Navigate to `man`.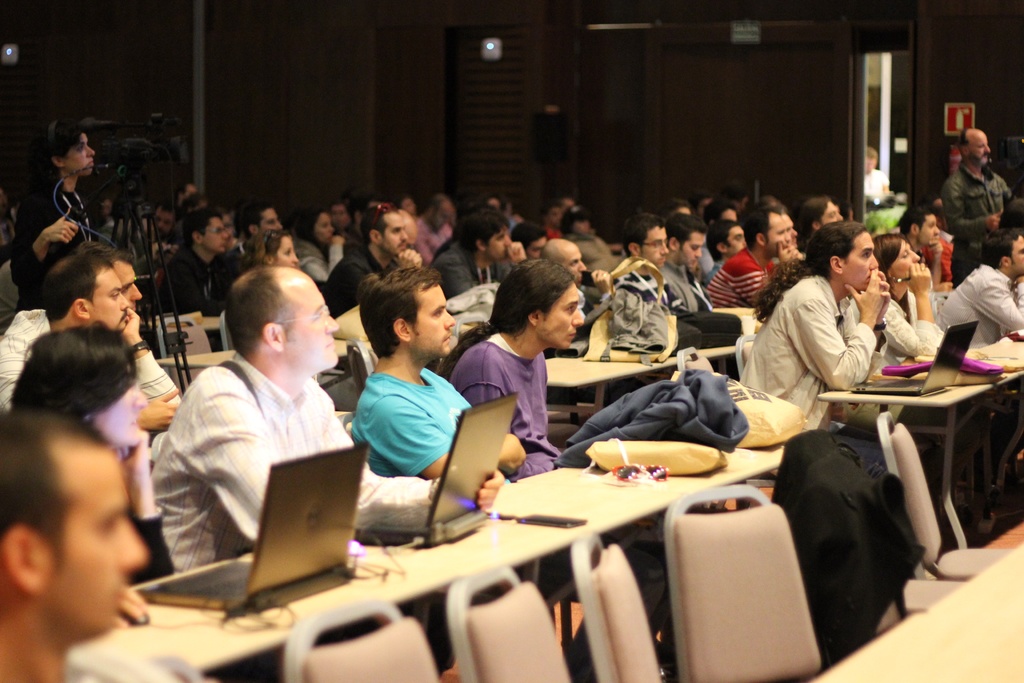
Navigation target: <region>235, 188, 284, 256</region>.
